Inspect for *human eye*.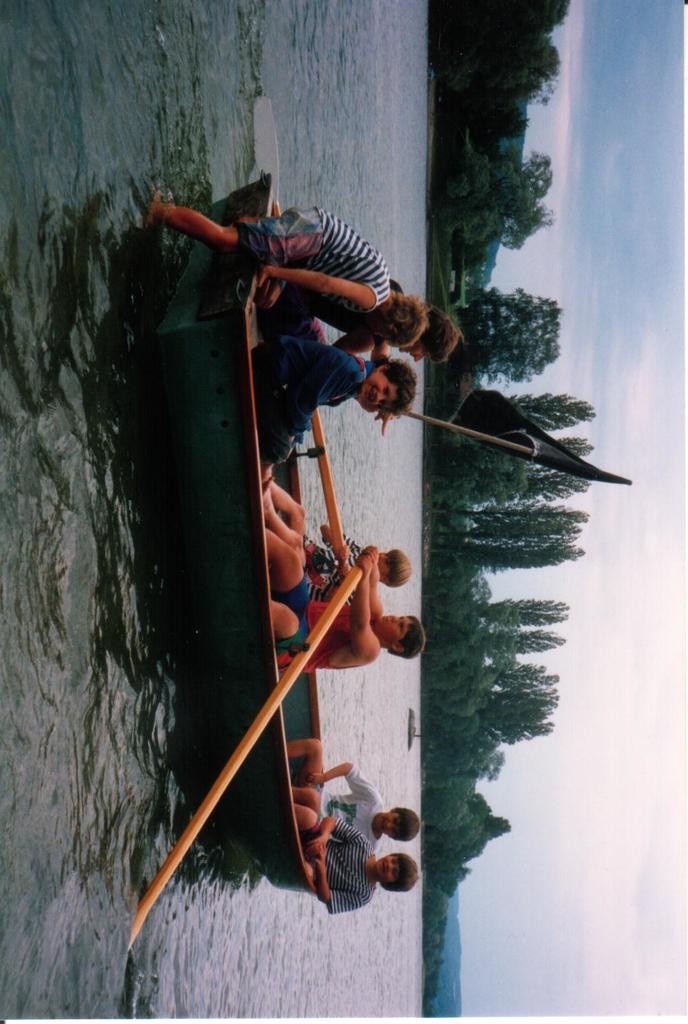
Inspection: (379, 399, 388, 407).
